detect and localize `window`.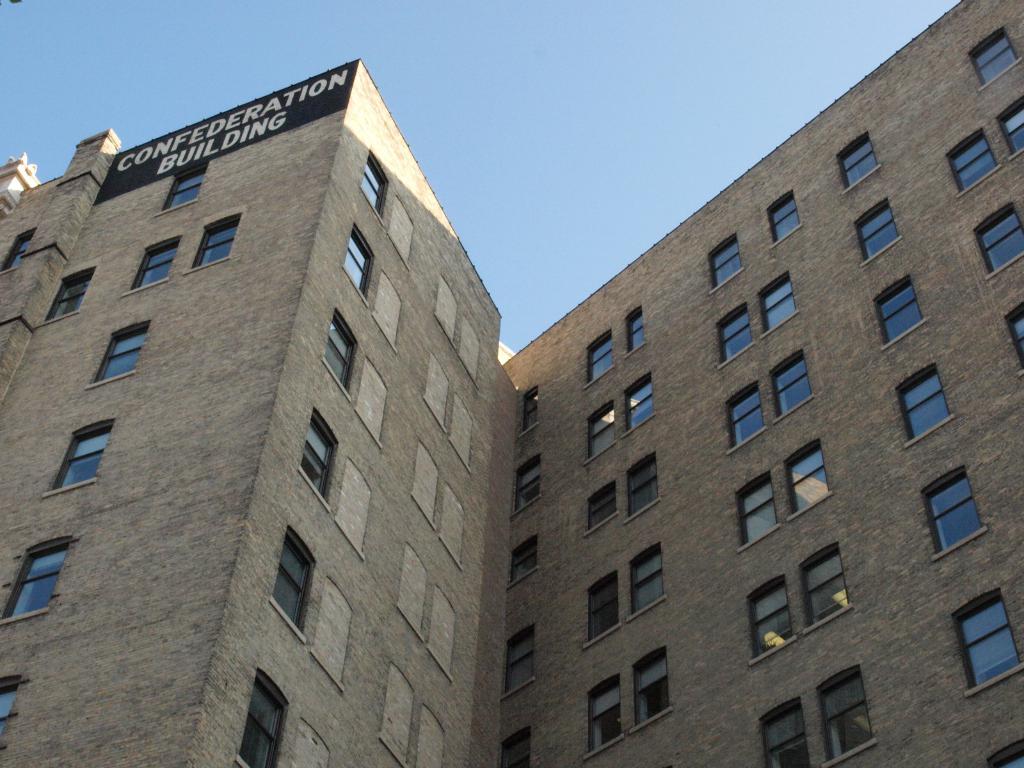
Localized at {"left": 628, "top": 643, "right": 674, "bottom": 736}.
